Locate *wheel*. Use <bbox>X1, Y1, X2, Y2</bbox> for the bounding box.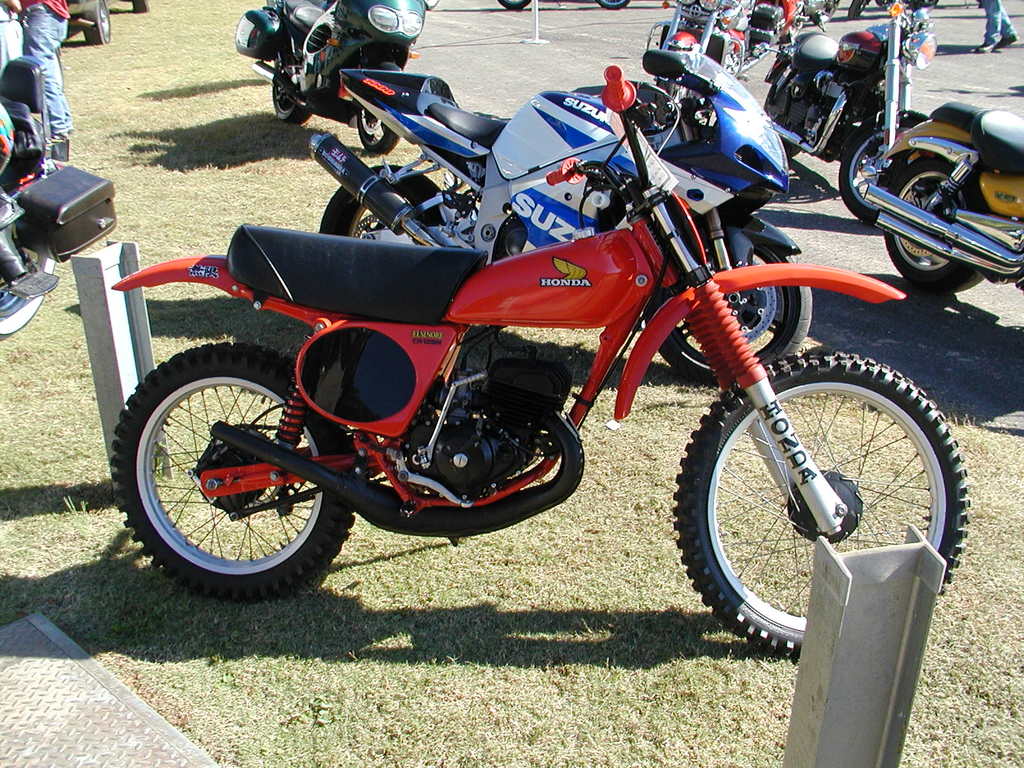
<bbox>640, 234, 821, 383</bbox>.
